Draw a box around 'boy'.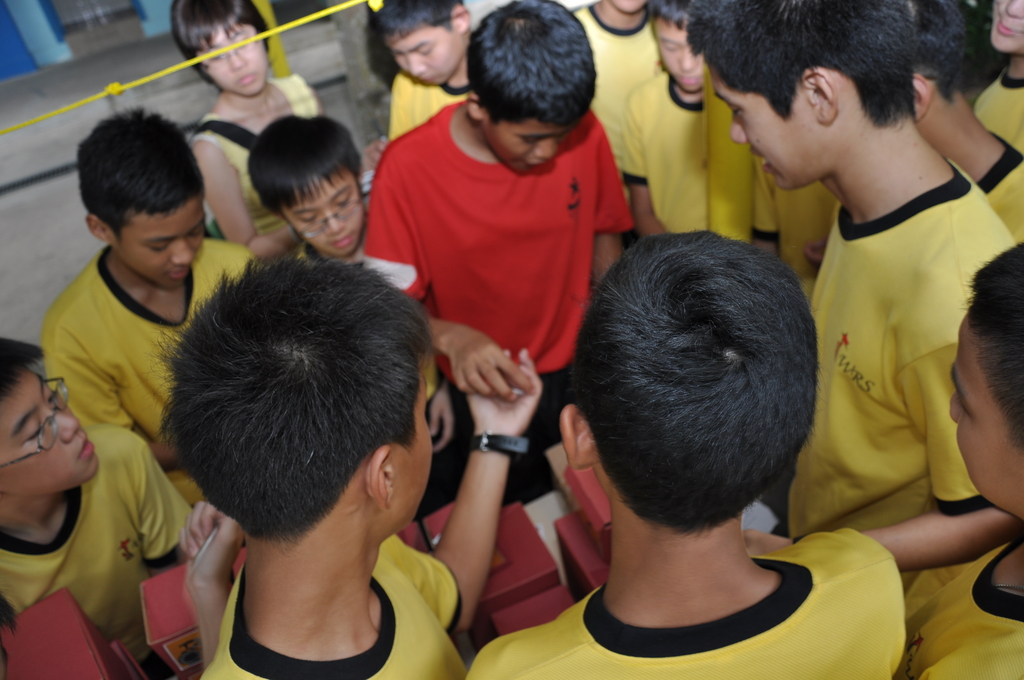
box=[460, 232, 903, 679].
